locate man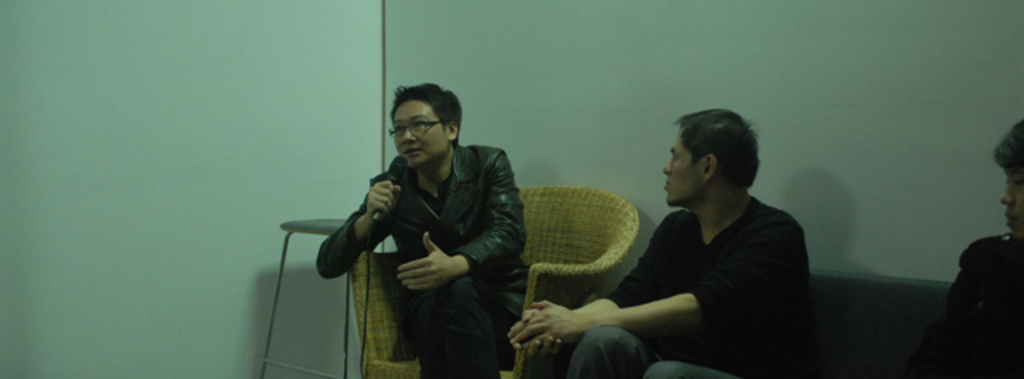
507 104 821 377
